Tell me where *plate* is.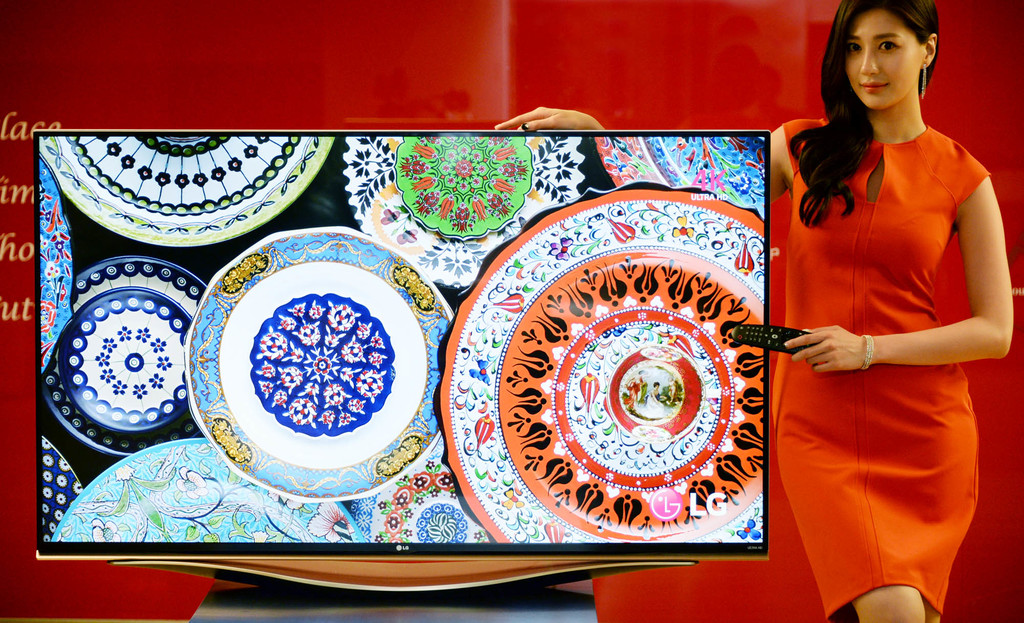
*plate* is at <bbox>33, 134, 339, 246</bbox>.
